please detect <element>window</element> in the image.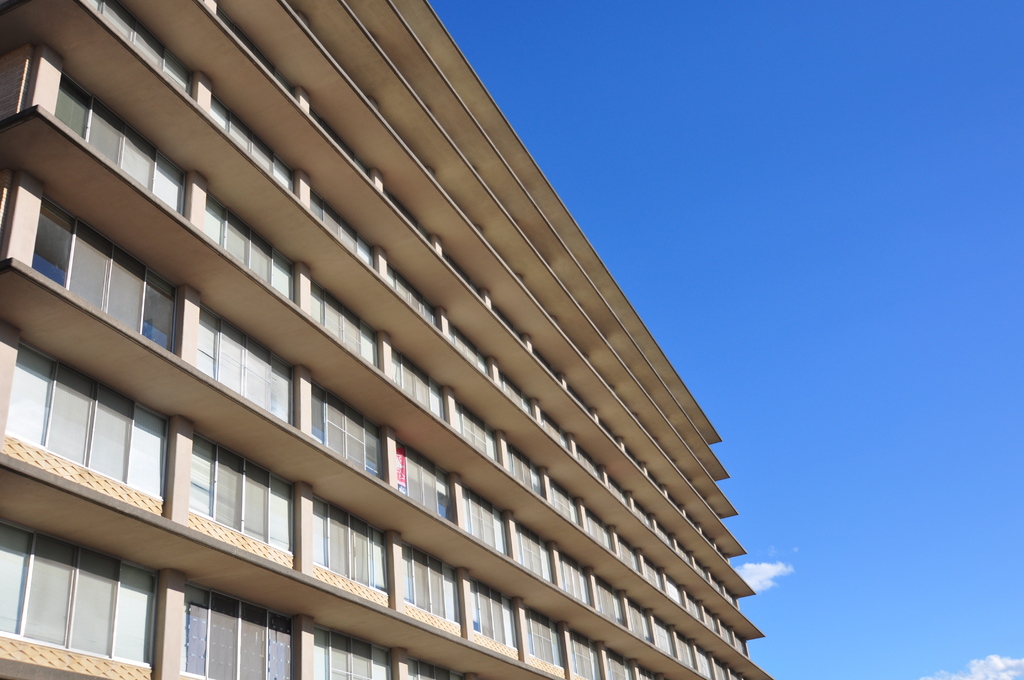
568:639:595:679.
